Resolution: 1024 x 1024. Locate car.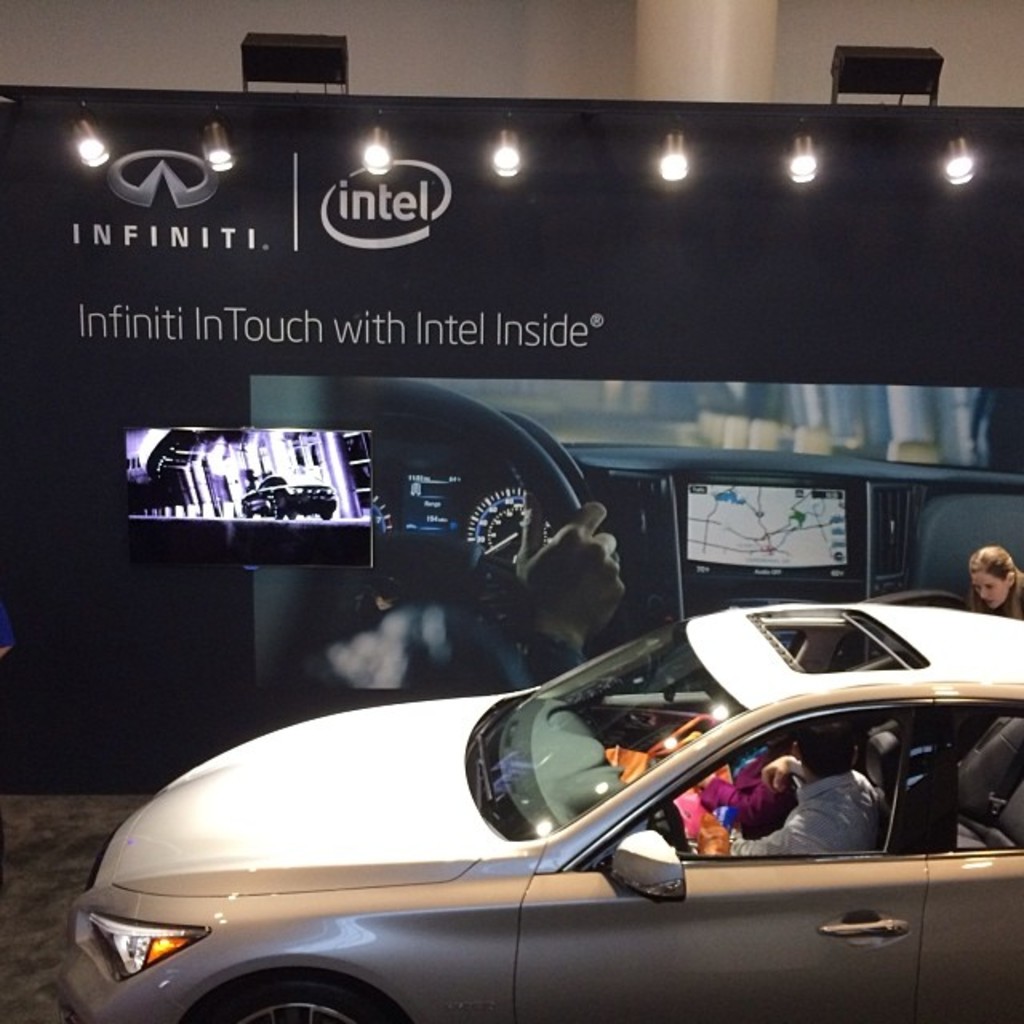
75,592,1008,1010.
